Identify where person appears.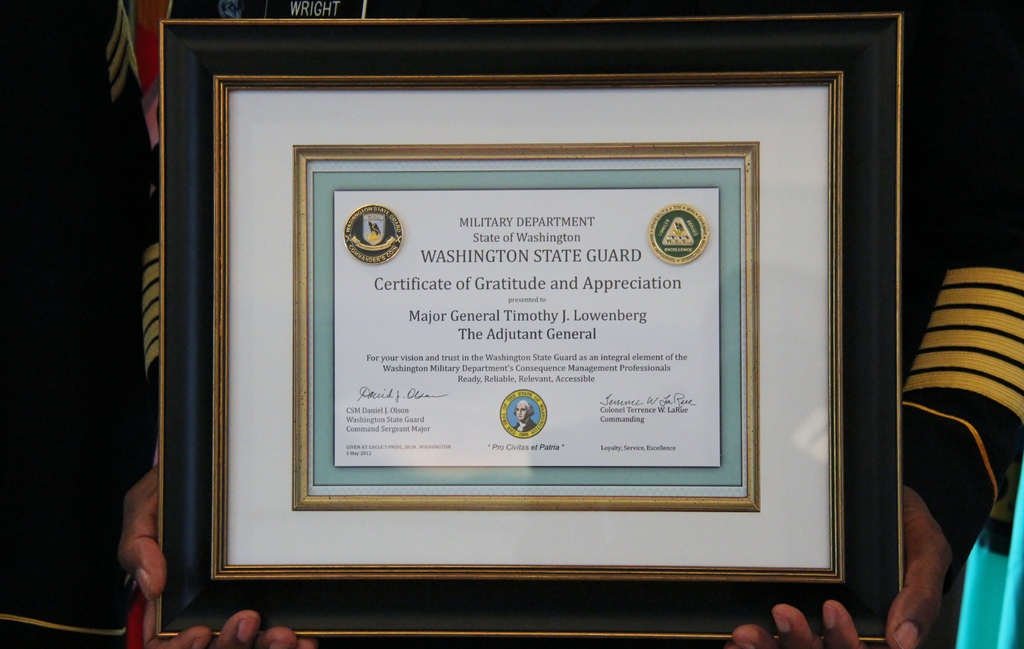
Appears at [x1=511, y1=401, x2=537, y2=435].
